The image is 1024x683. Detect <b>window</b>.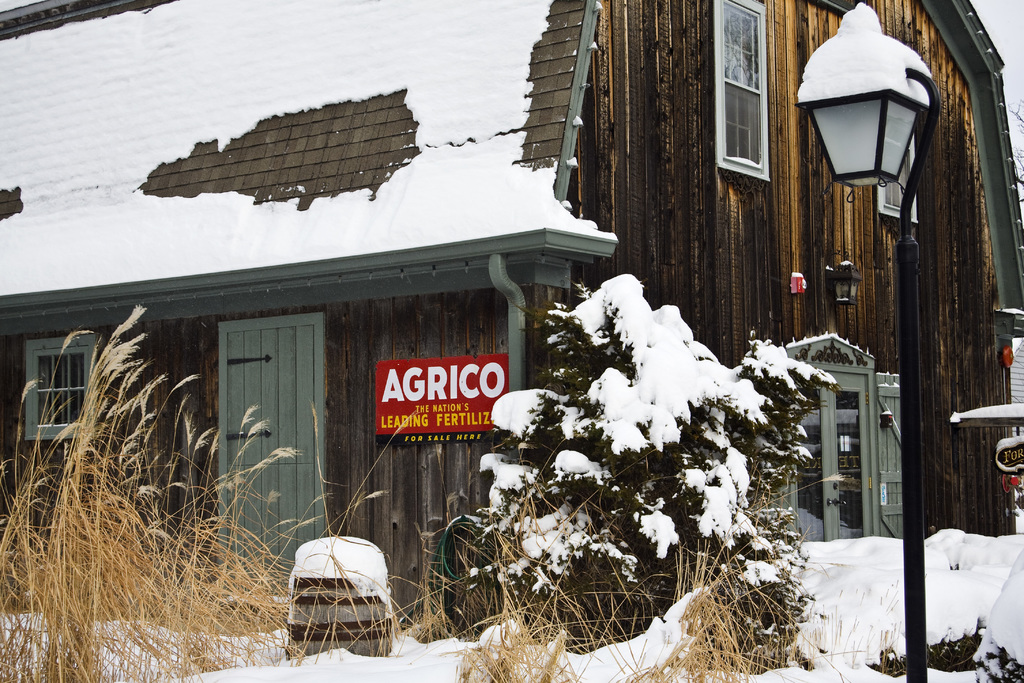
Detection: [left=29, top=334, right=93, bottom=438].
